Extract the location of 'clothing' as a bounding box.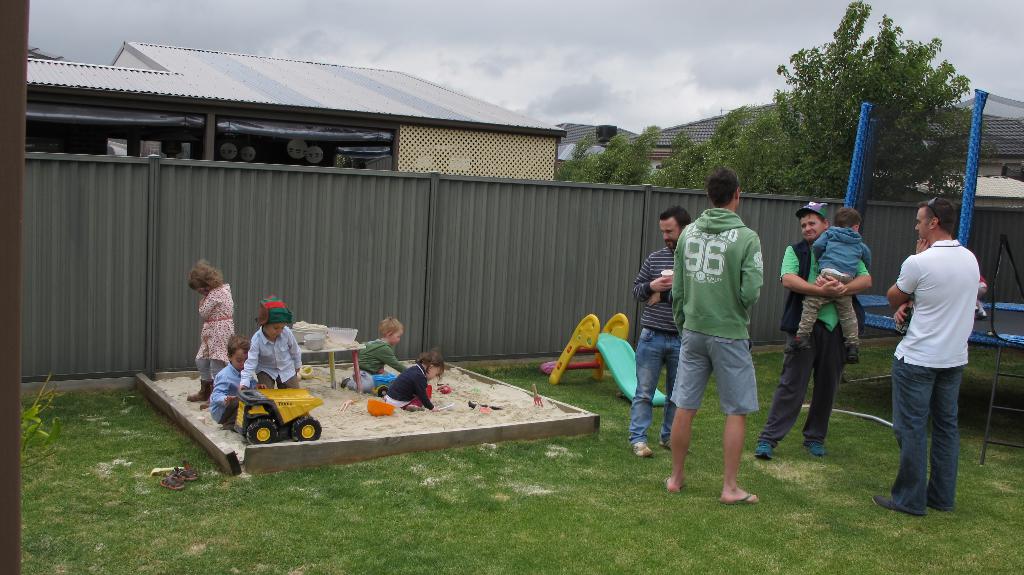
bbox(211, 361, 255, 424).
